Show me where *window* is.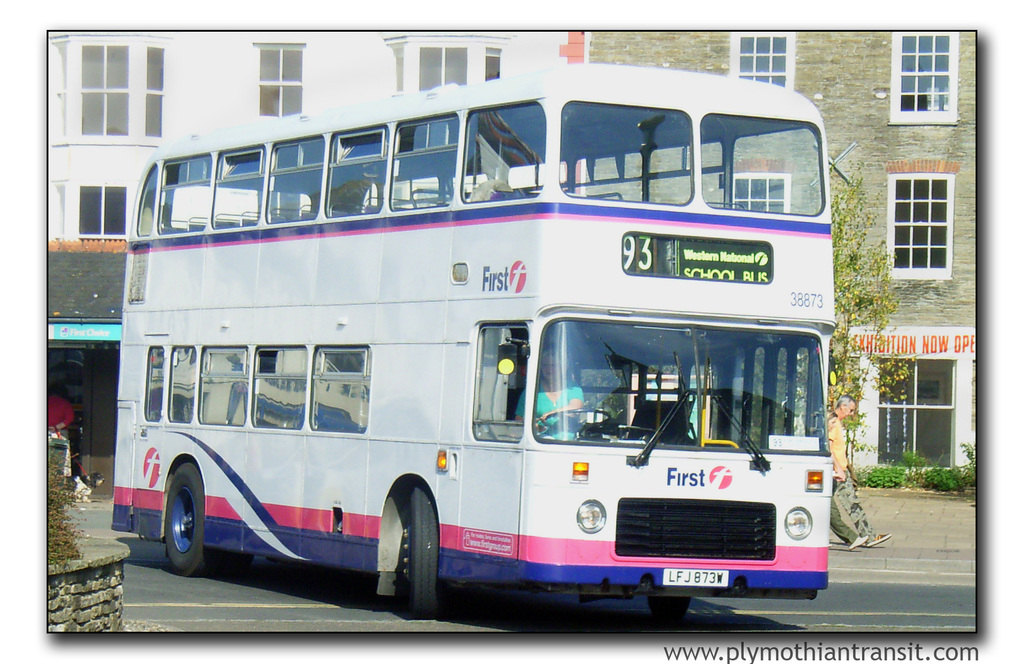
*window* is at (x1=728, y1=174, x2=786, y2=218).
